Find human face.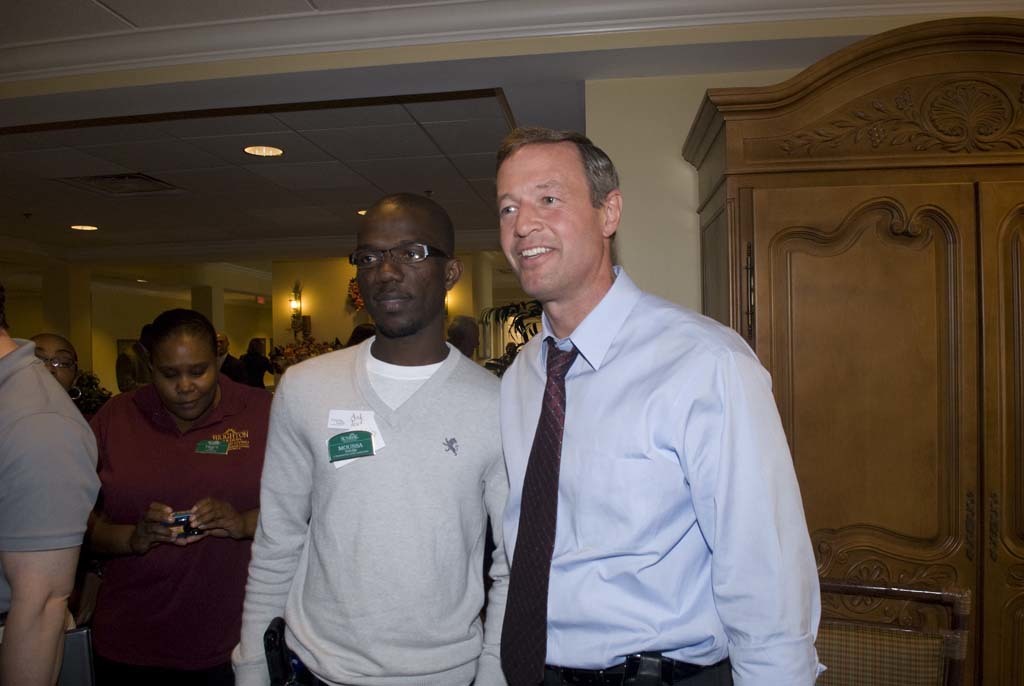
crop(493, 140, 602, 292).
